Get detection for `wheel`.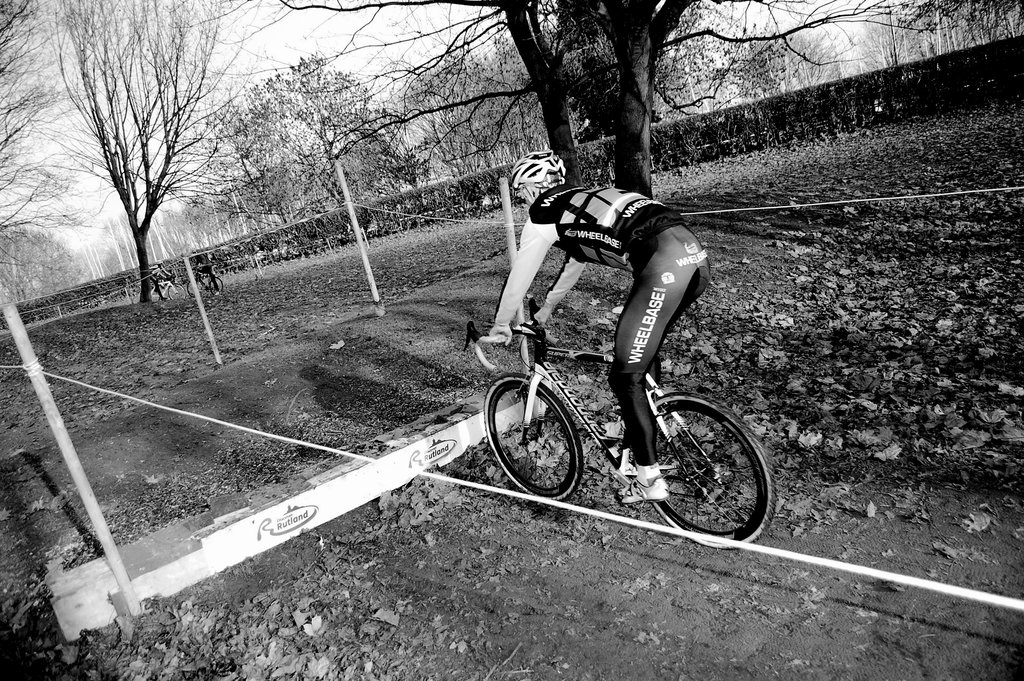
Detection: x1=166 y1=283 x2=187 y2=300.
